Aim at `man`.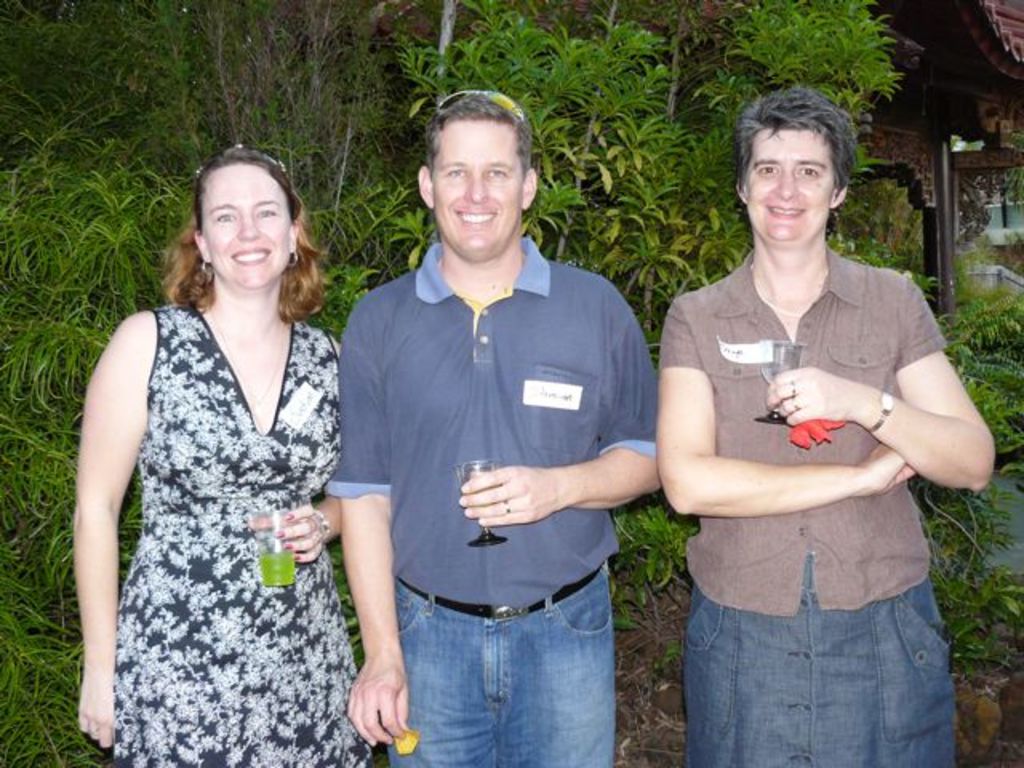
Aimed at [302,104,661,767].
